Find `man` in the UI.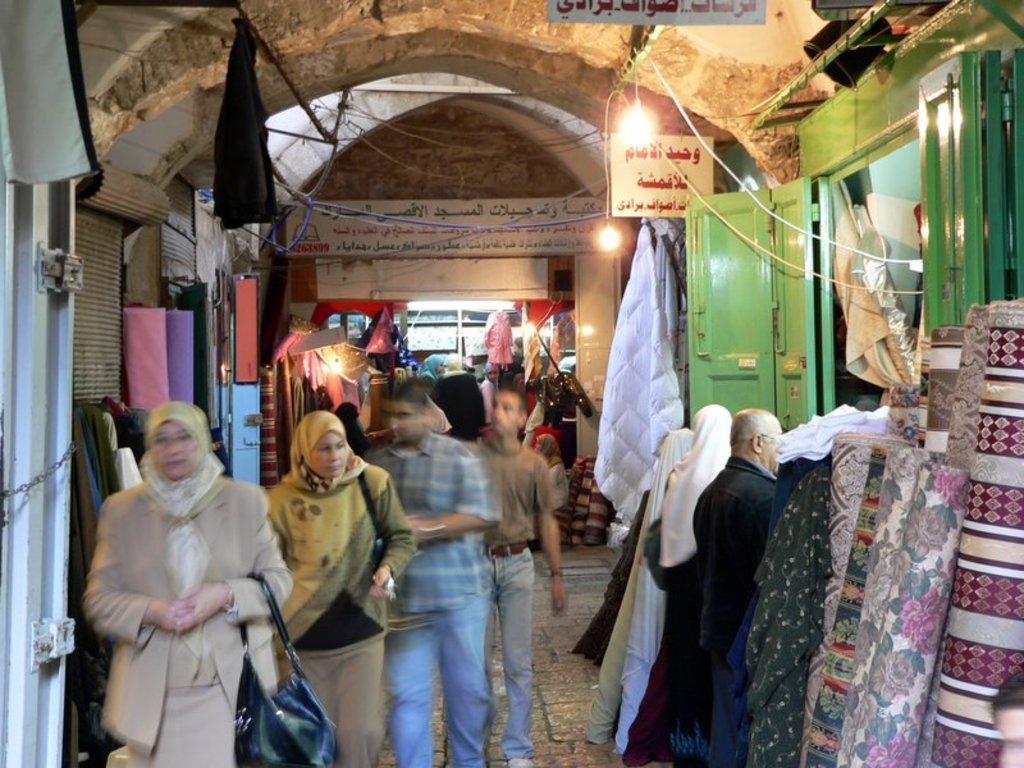
UI element at {"left": 361, "top": 389, "right": 493, "bottom": 767}.
